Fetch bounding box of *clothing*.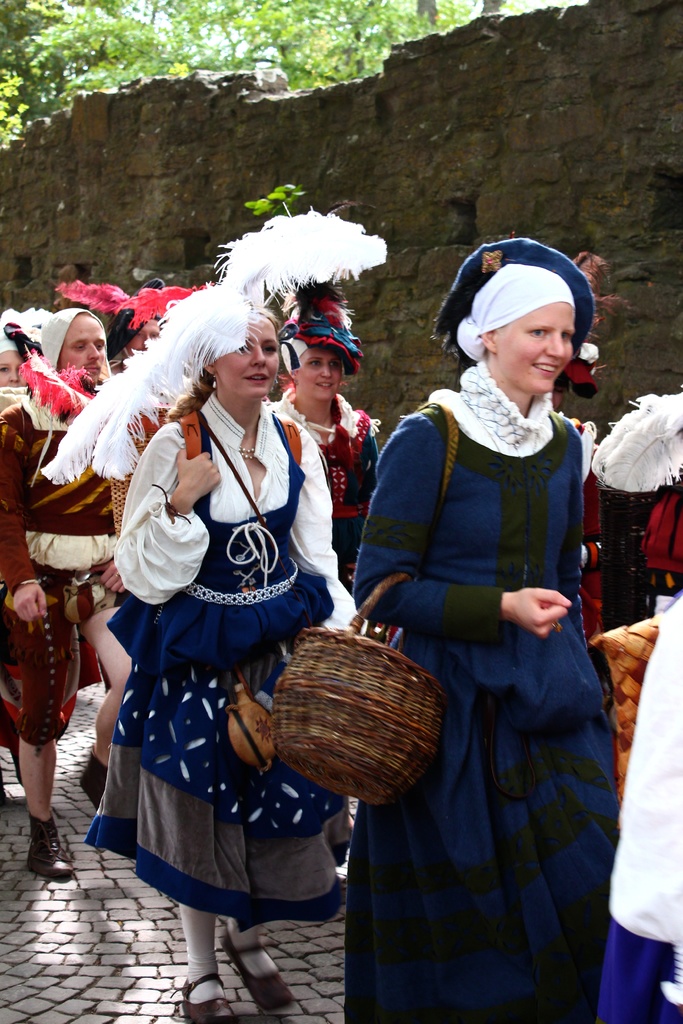
Bbox: 352,381,617,1023.
